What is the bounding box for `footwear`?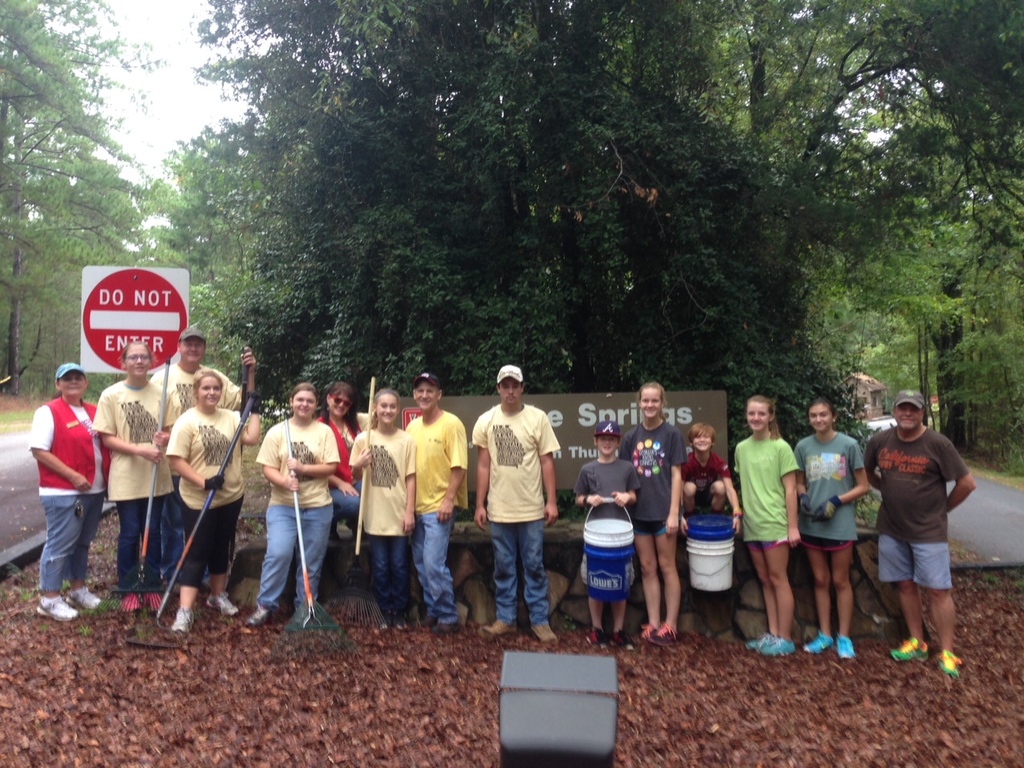
bbox=(32, 590, 74, 626).
